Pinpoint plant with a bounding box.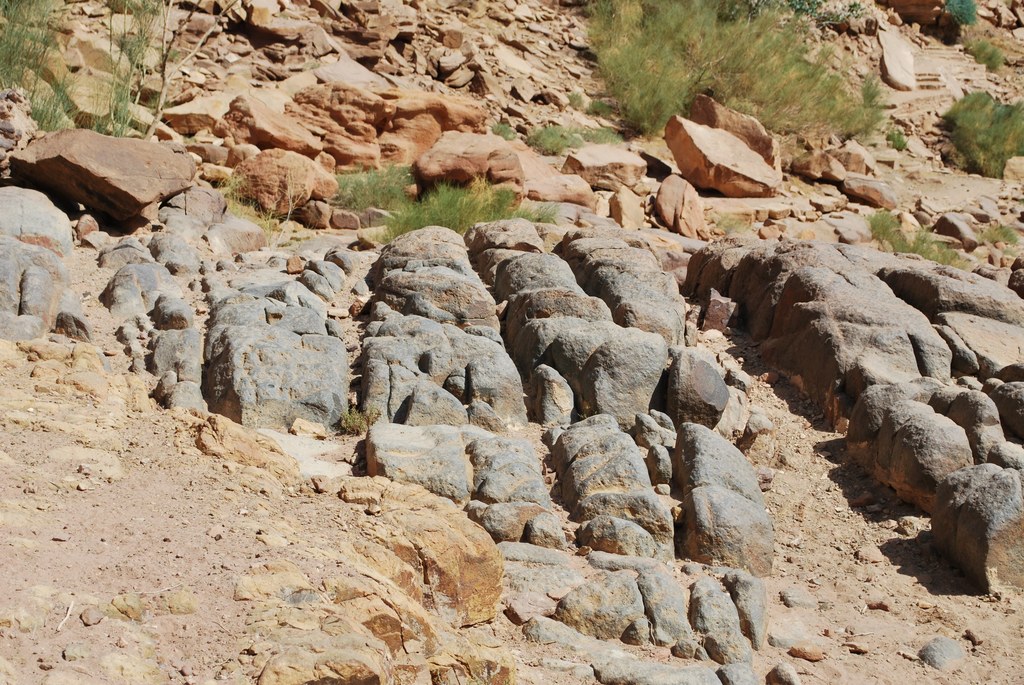
[214,148,289,237].
